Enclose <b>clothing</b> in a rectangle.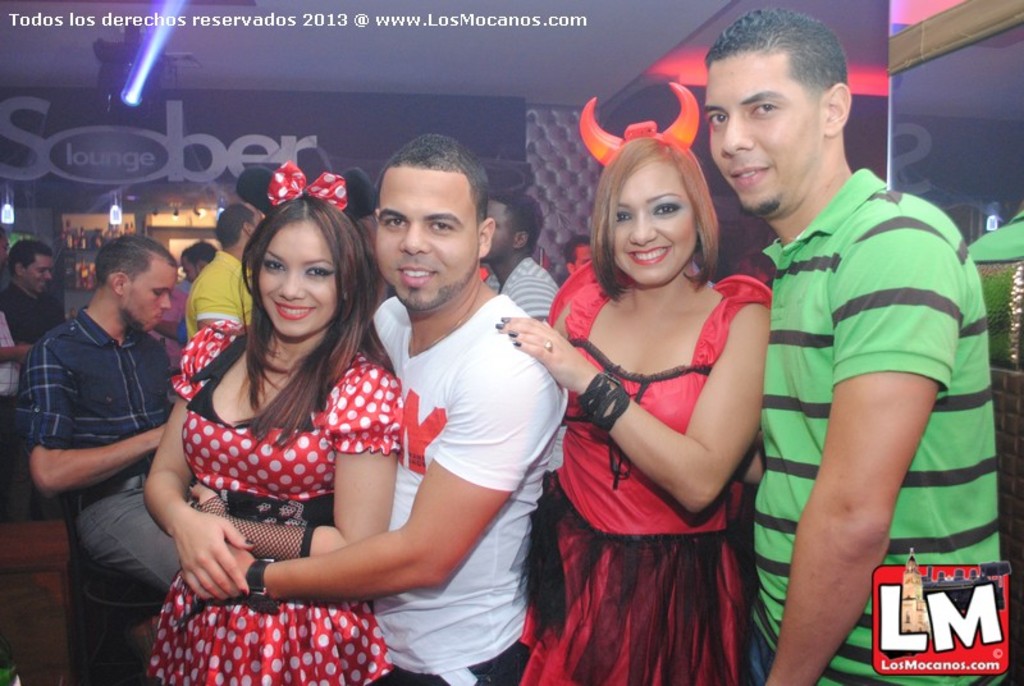
box=[141, 311, 396, 685].
